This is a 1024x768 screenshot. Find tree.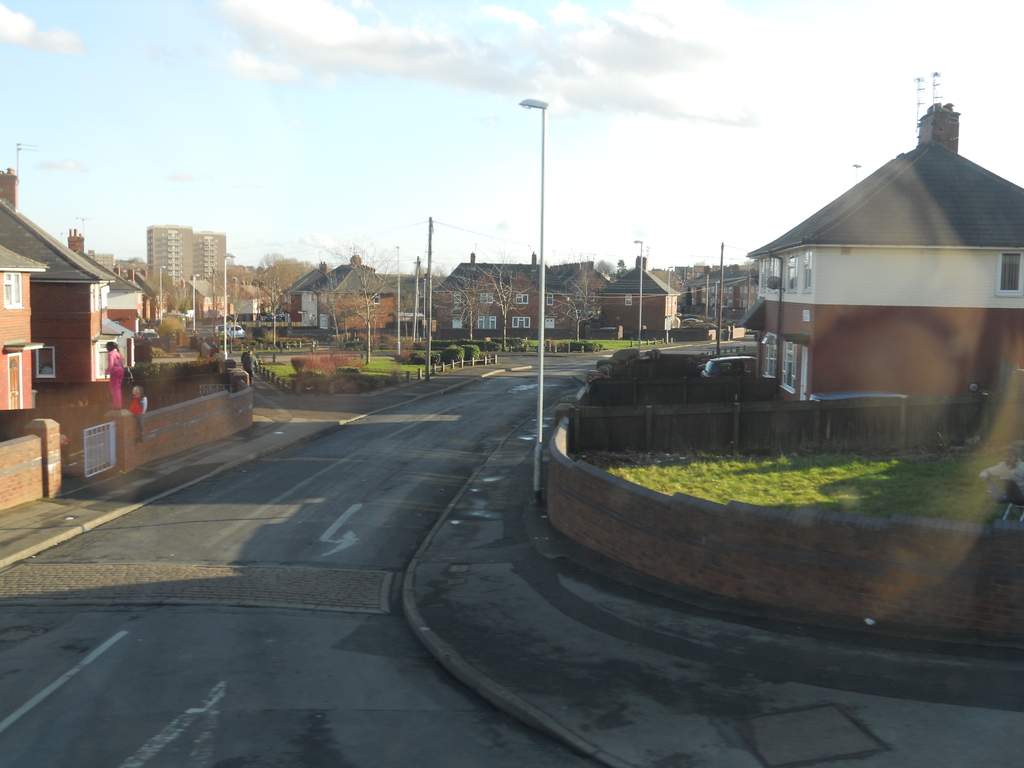
Bounding box: [x1=332, y1=279, x2=361, y2=349].
